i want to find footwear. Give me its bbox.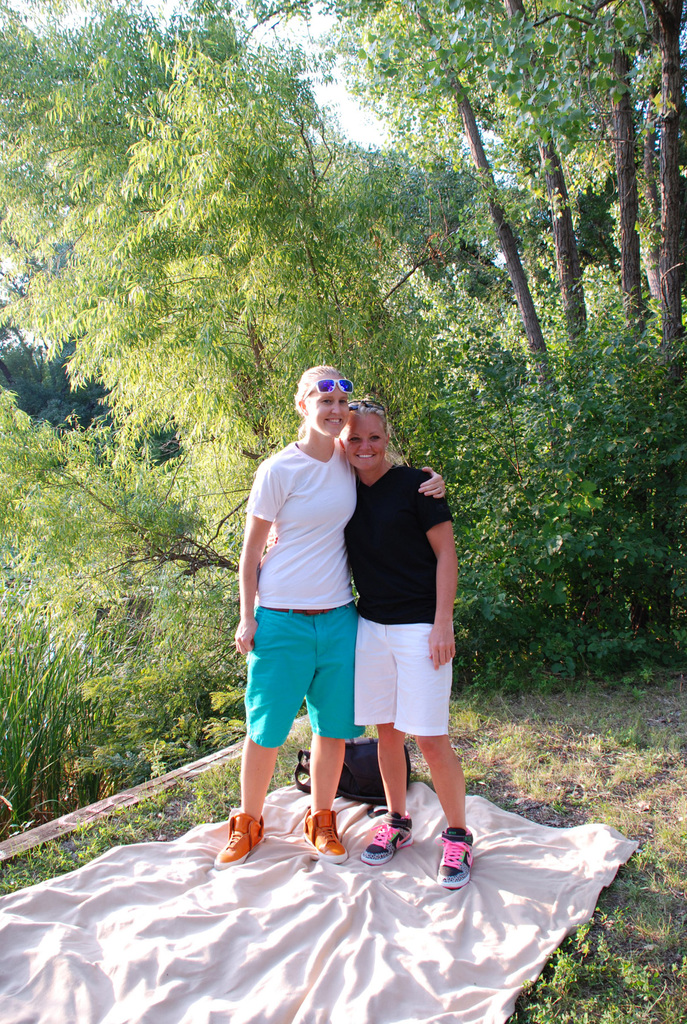
[left=434, top=819, right=474, bottom=889].
